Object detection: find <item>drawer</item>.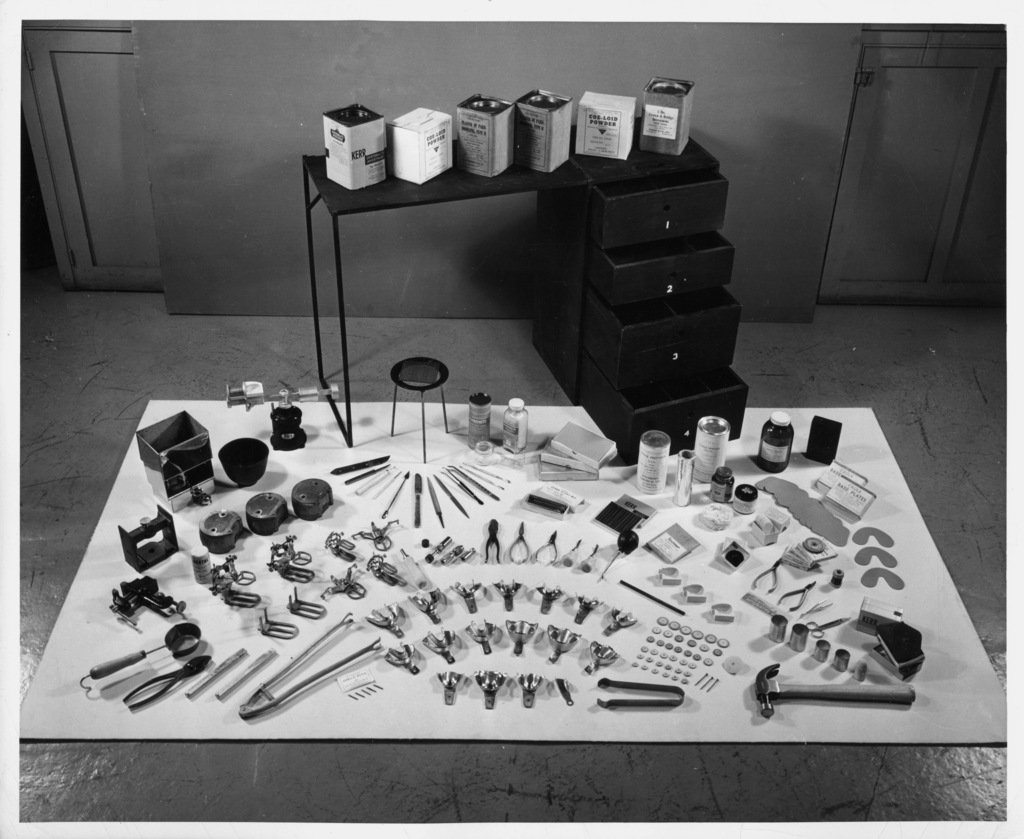
pyautogui.locateOnScreen(586, 238, 742, 301).
